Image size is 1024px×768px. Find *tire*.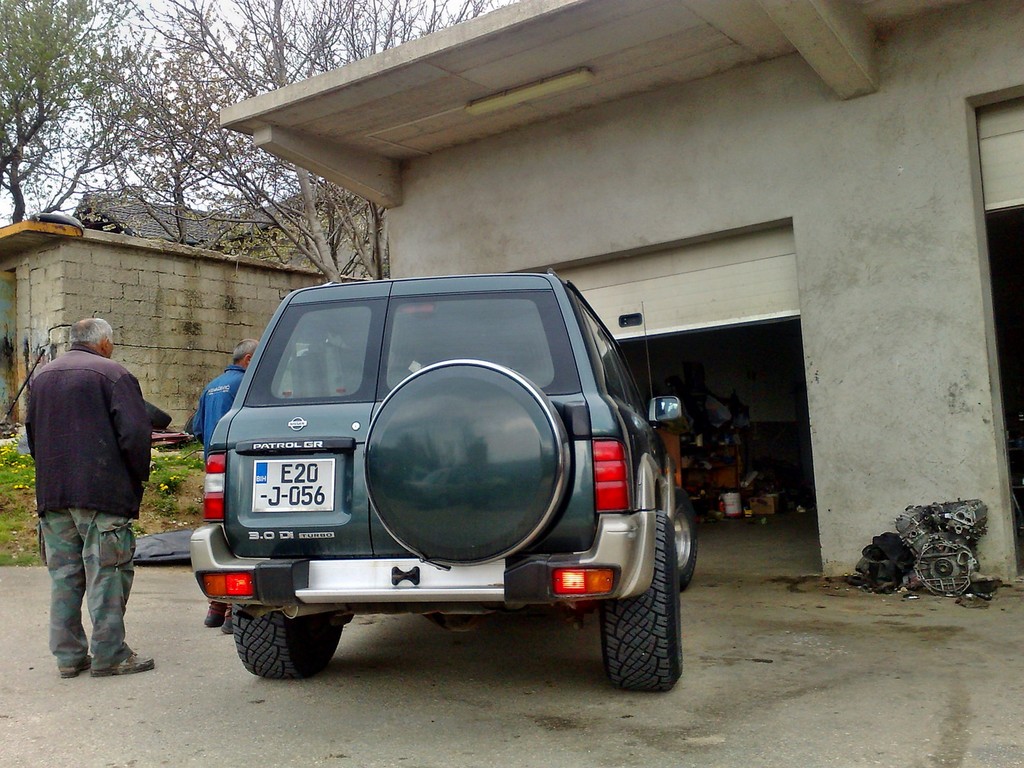
(648,479,698,584).
